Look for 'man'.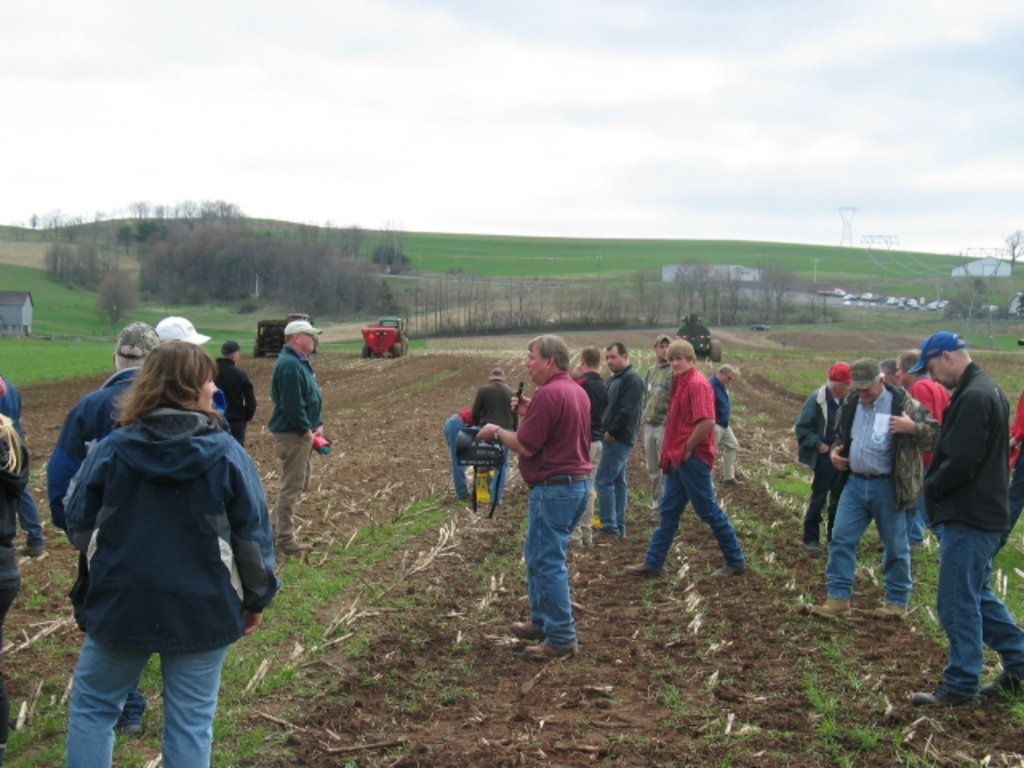
Found: <box>474,333,594,659</box>.
